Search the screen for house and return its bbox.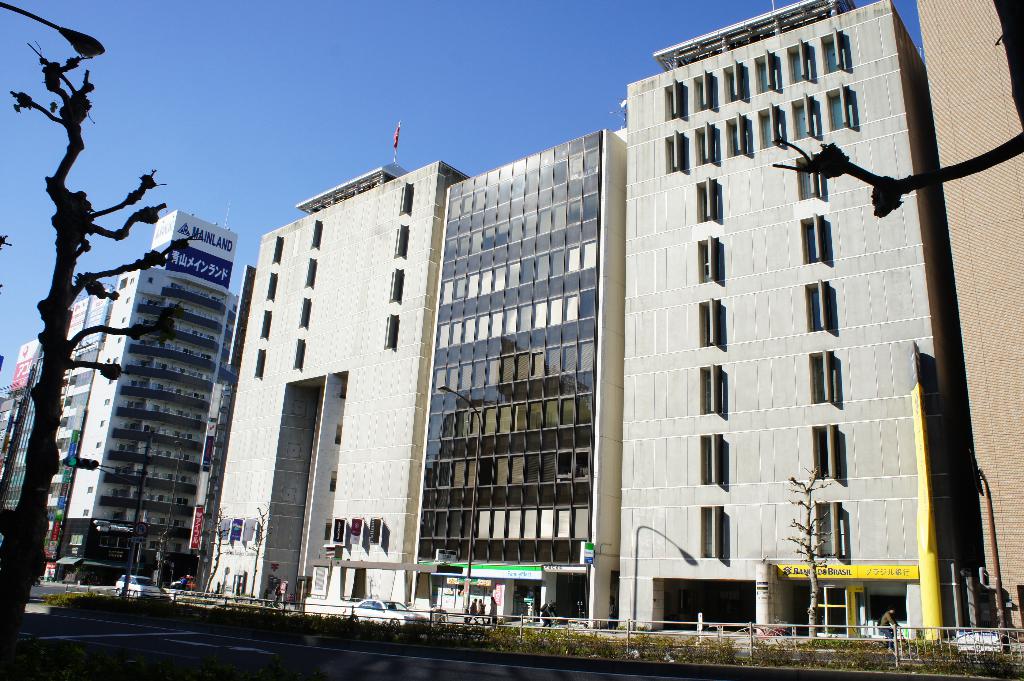
Found: 179, 198, 428, 607.
